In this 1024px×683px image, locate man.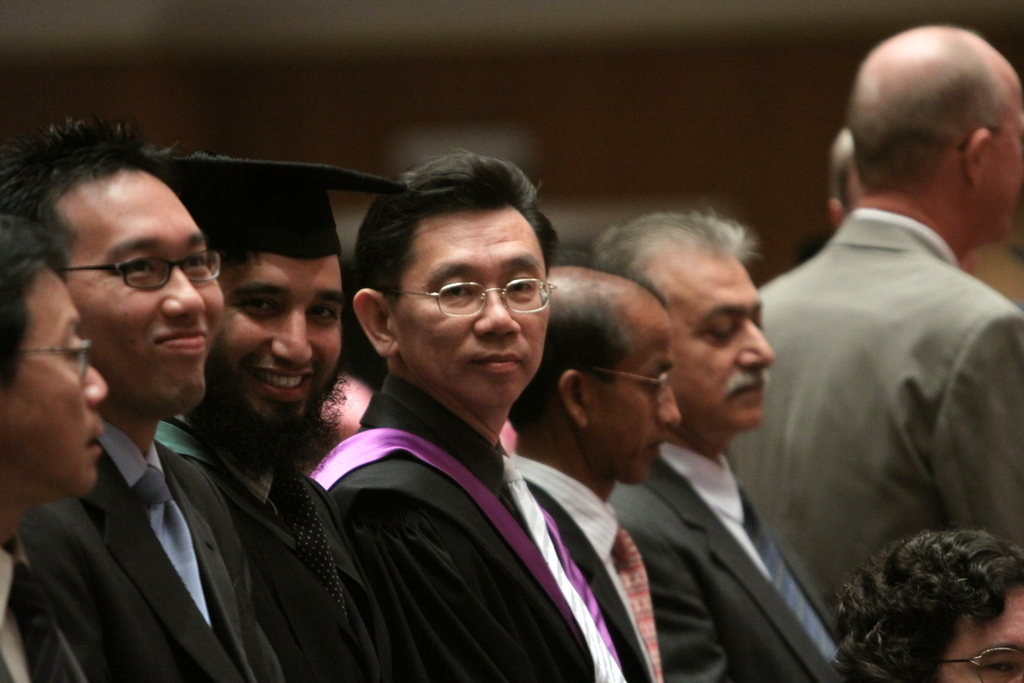
Bounding box: 0, 110, 307, 682.
